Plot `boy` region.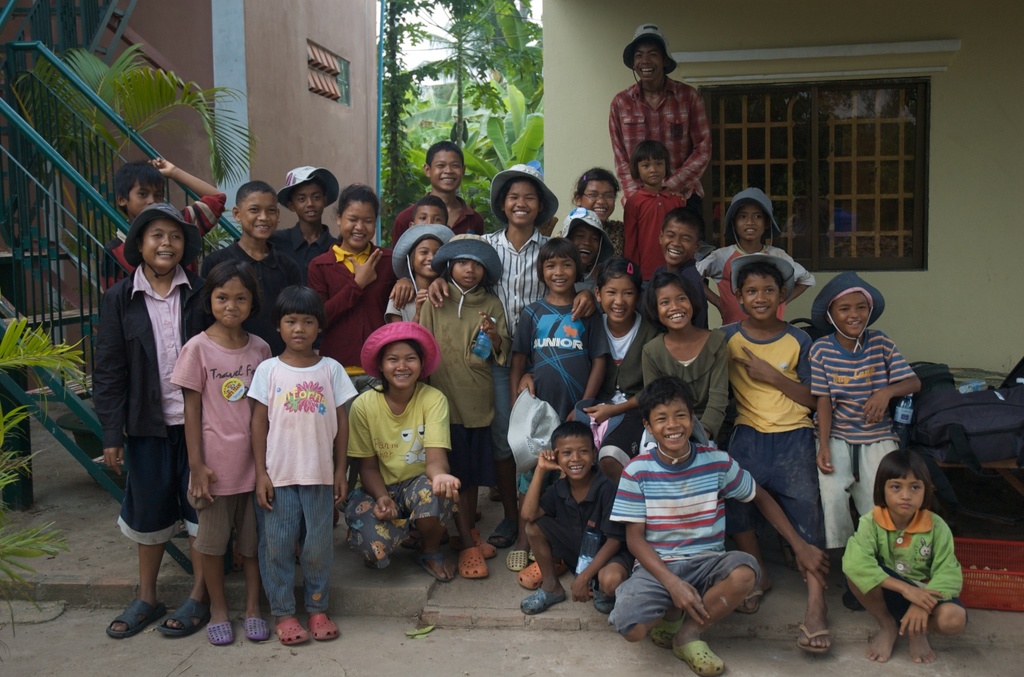
Plotted at 521,422,635,616.
